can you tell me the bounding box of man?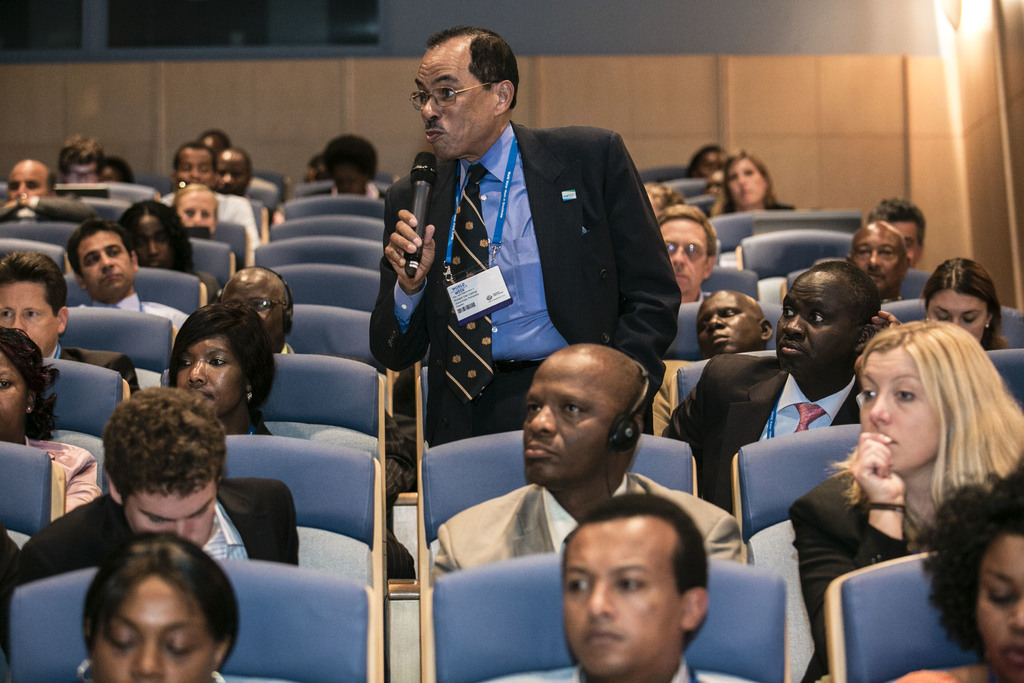
(442,338,747,572).
